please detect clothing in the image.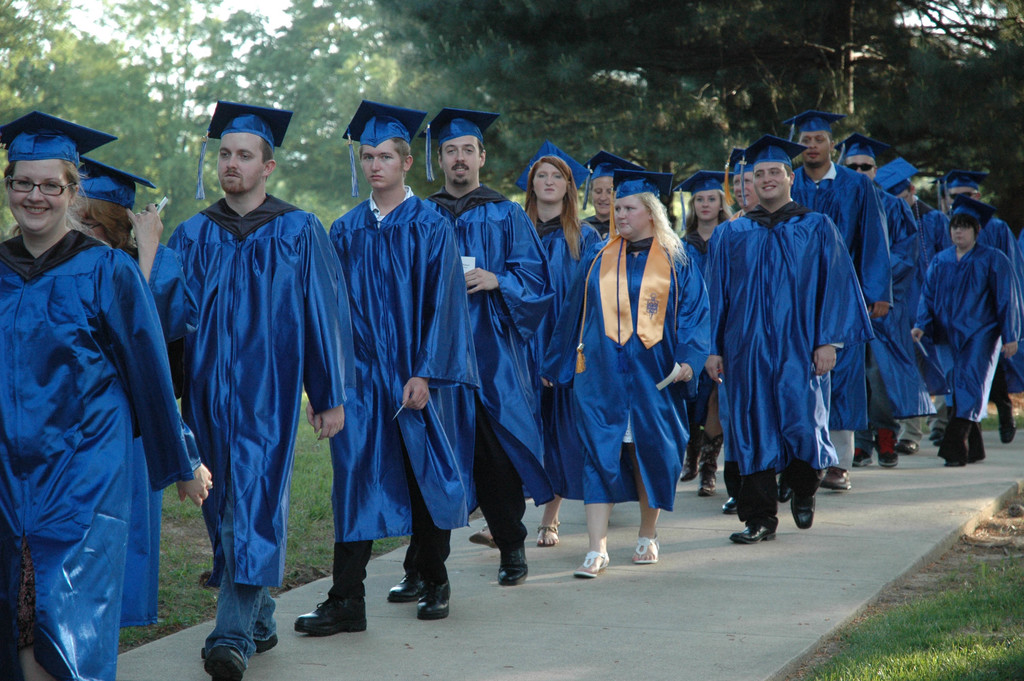
{"left": 707, "top": 206, "right": 876, "bottom": 478}.
